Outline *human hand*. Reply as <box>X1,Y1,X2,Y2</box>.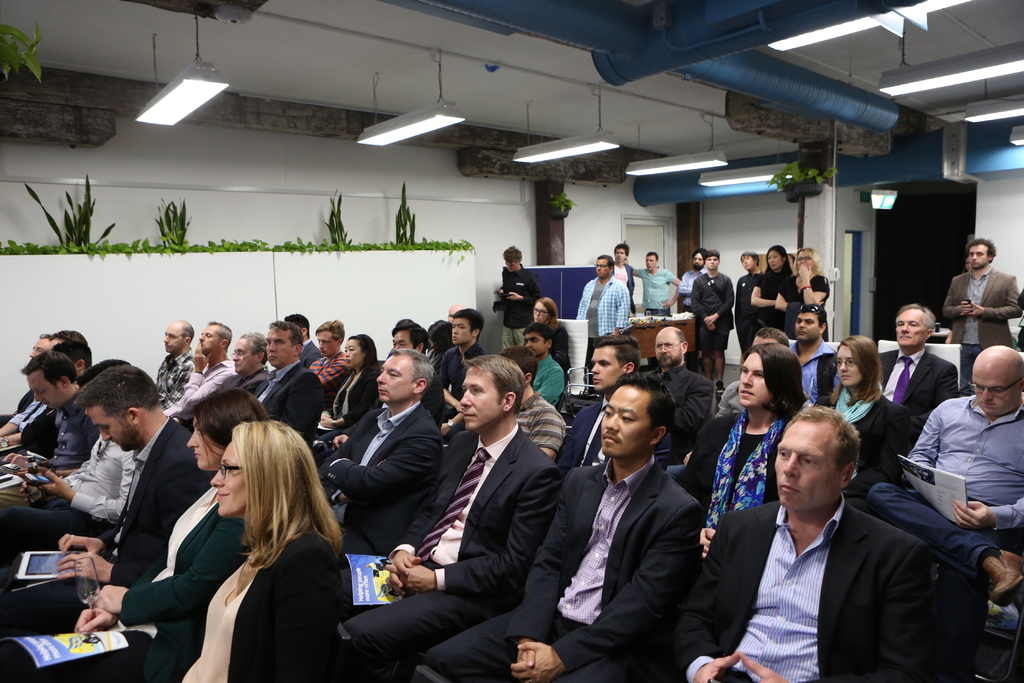
<box>682,450,691,466</box>.
